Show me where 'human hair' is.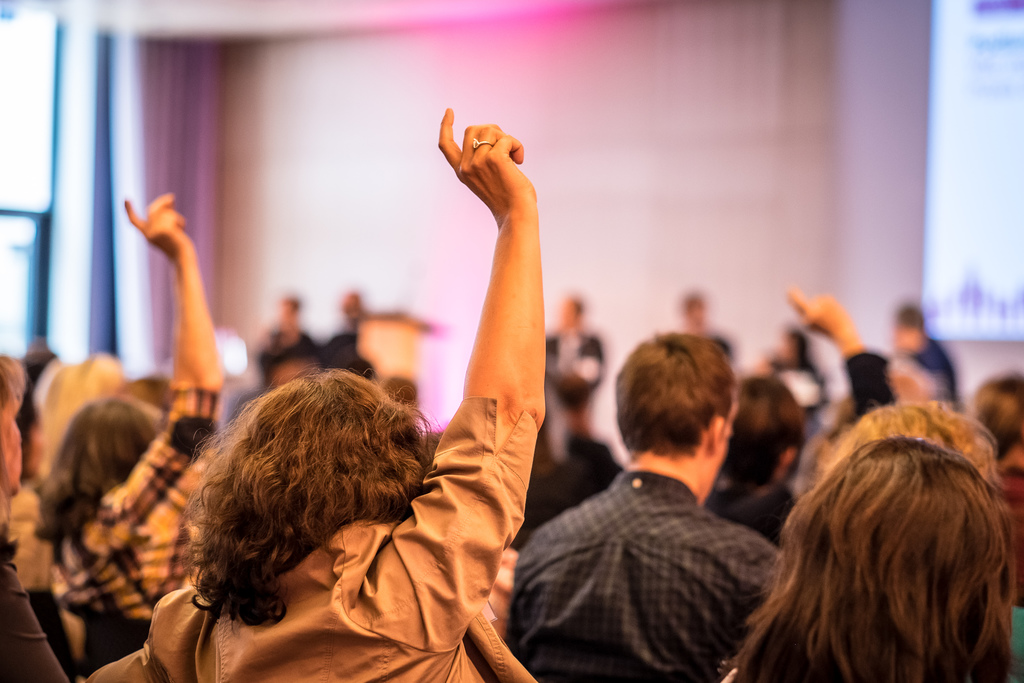
'human hair' is at (614, 331, 736, 461).
